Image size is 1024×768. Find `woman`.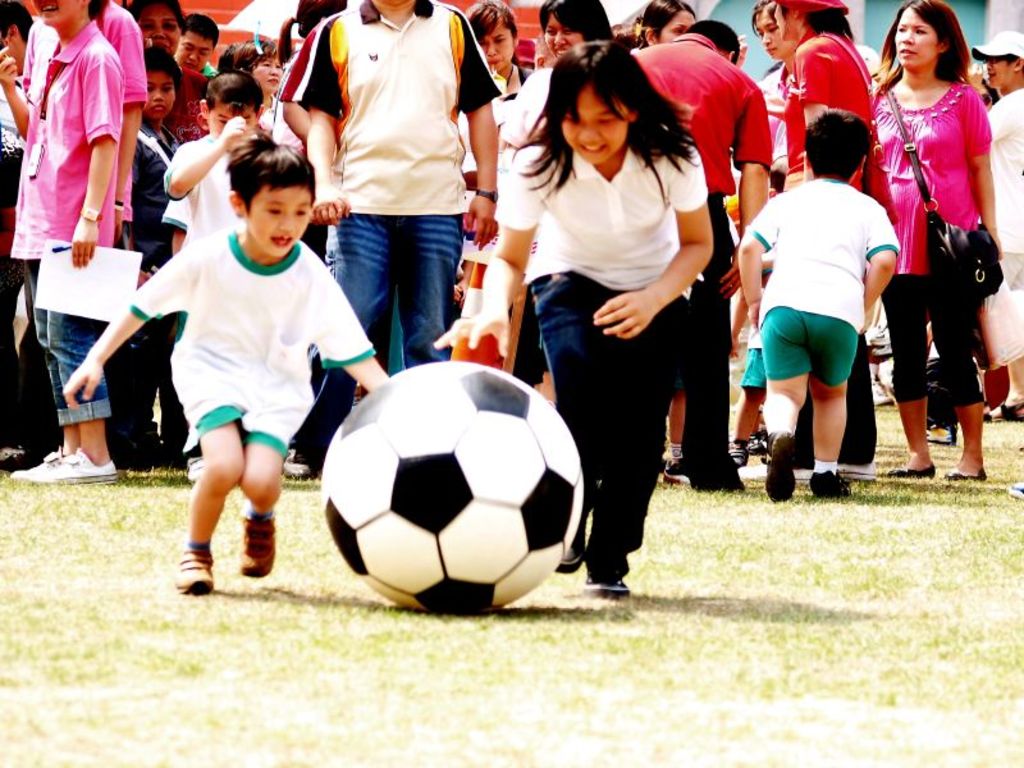
(490,0,618,148).
